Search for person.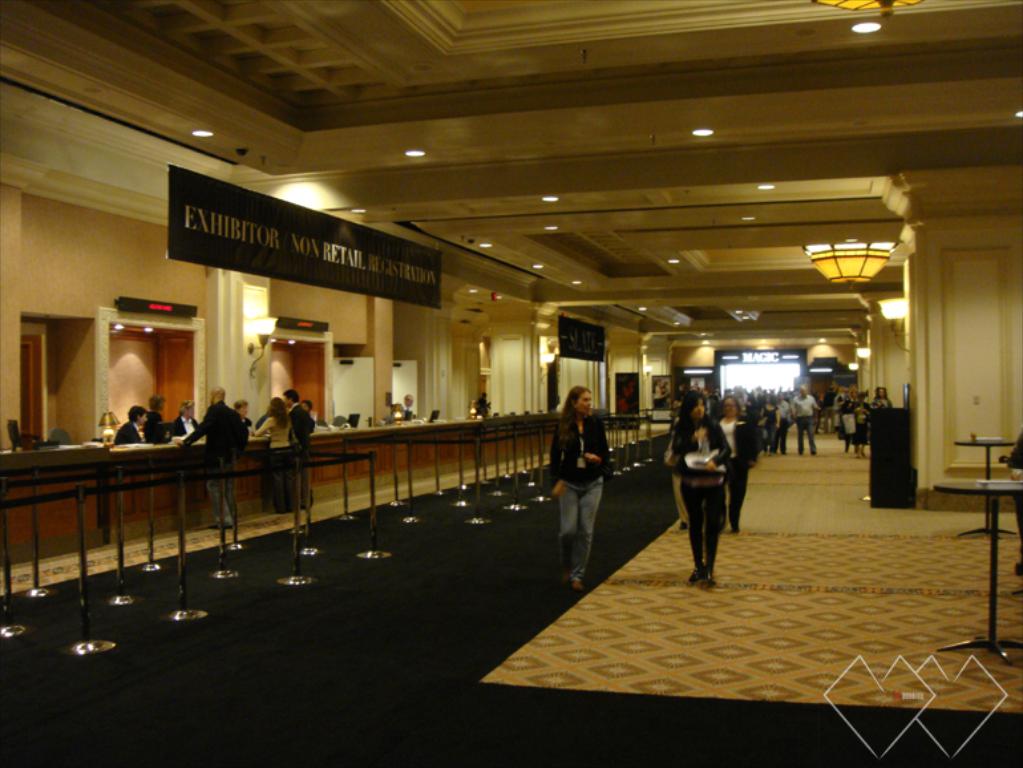
Found at x1=550 y1=388 x2=611 y2=589.
